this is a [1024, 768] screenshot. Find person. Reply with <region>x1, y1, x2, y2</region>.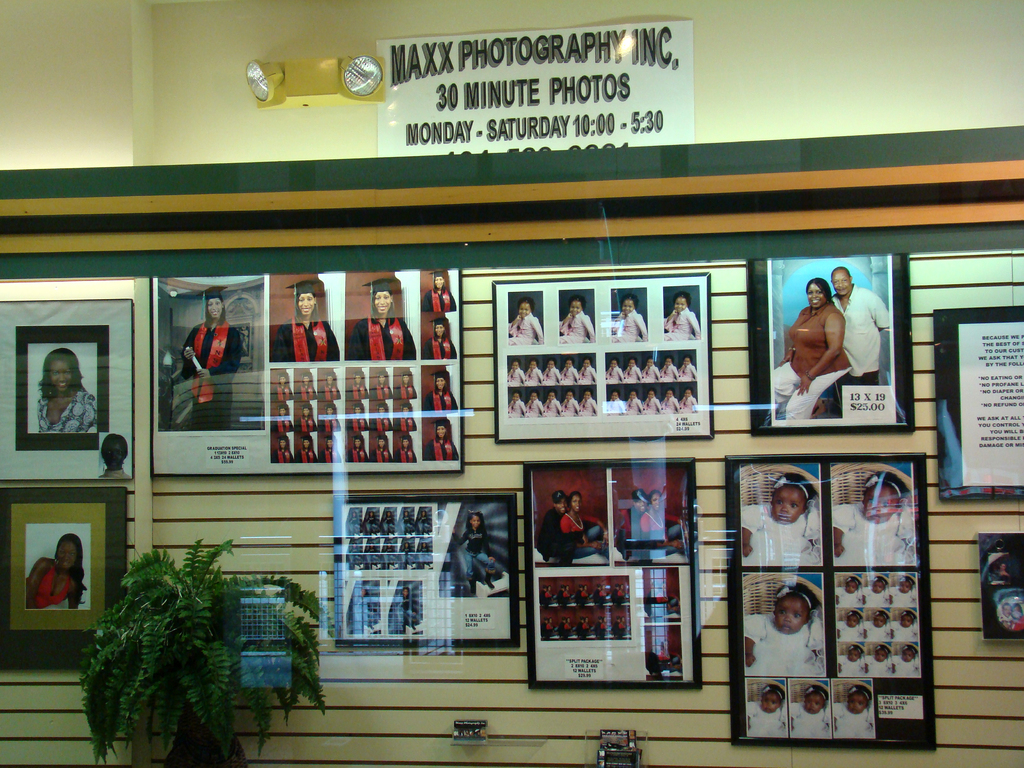
<region>831, 680, 872, 739</region>.
